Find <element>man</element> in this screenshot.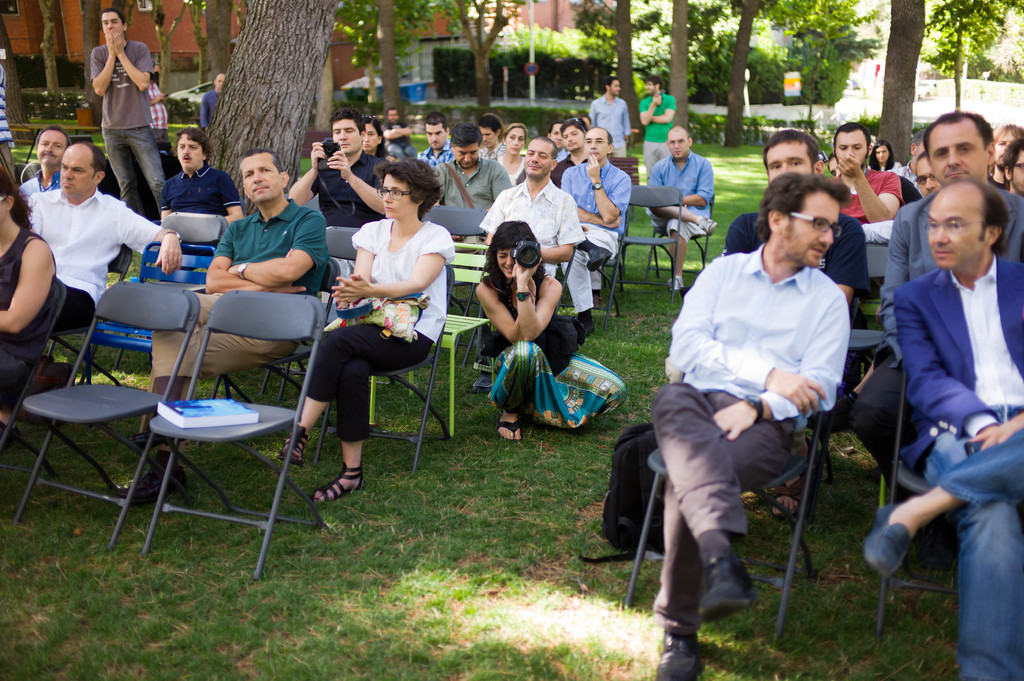
The bounding box for <element>man</element> is {"x1": 288, "y1": 114, "x2": 393, "y2": 293}.
